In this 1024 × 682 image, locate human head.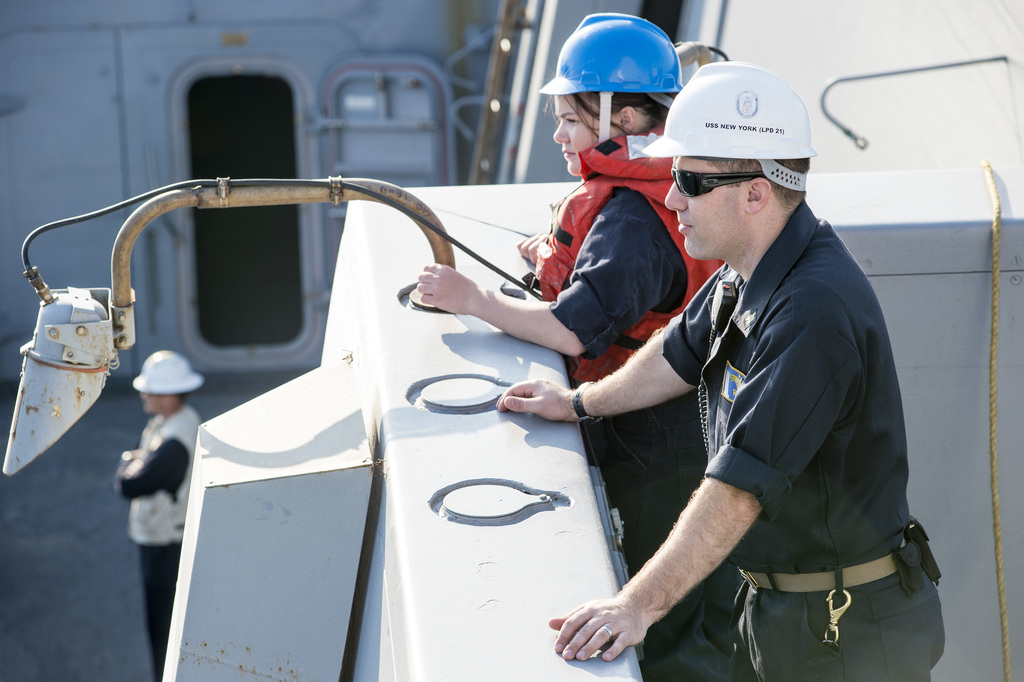
Bounding box: 660,59,815,259.
